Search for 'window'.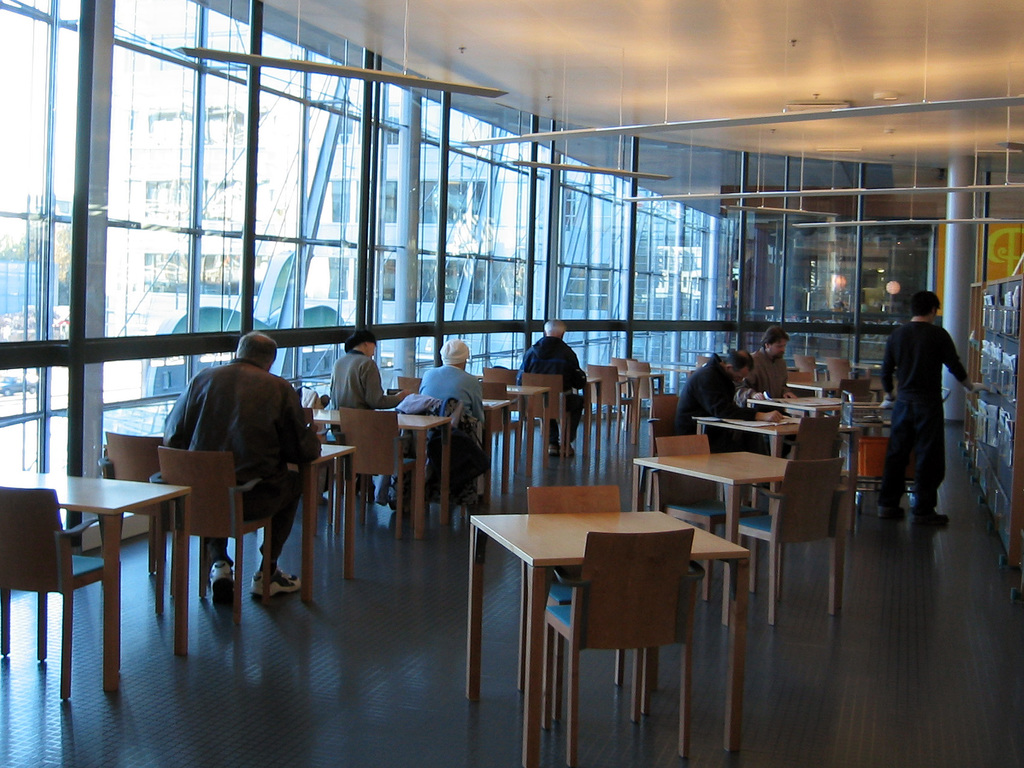
Found at pyautogui.locateOnScreen(329, 258, 351, 300).
